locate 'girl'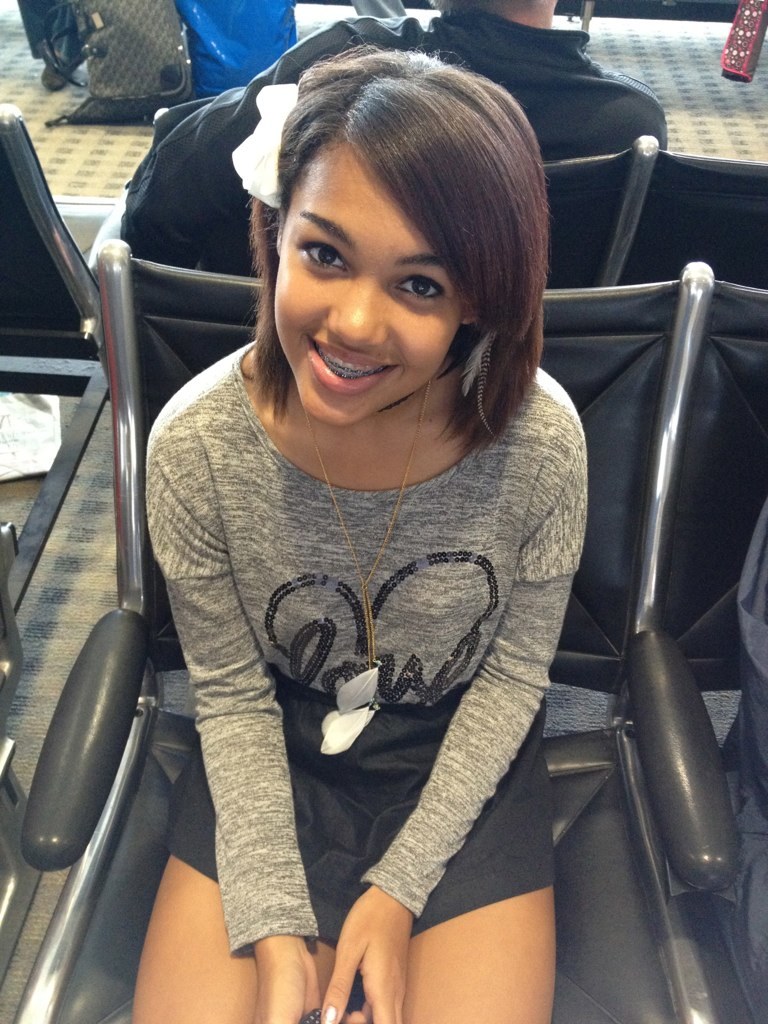
[left=131, top=50, right=592, bottom=1019]
